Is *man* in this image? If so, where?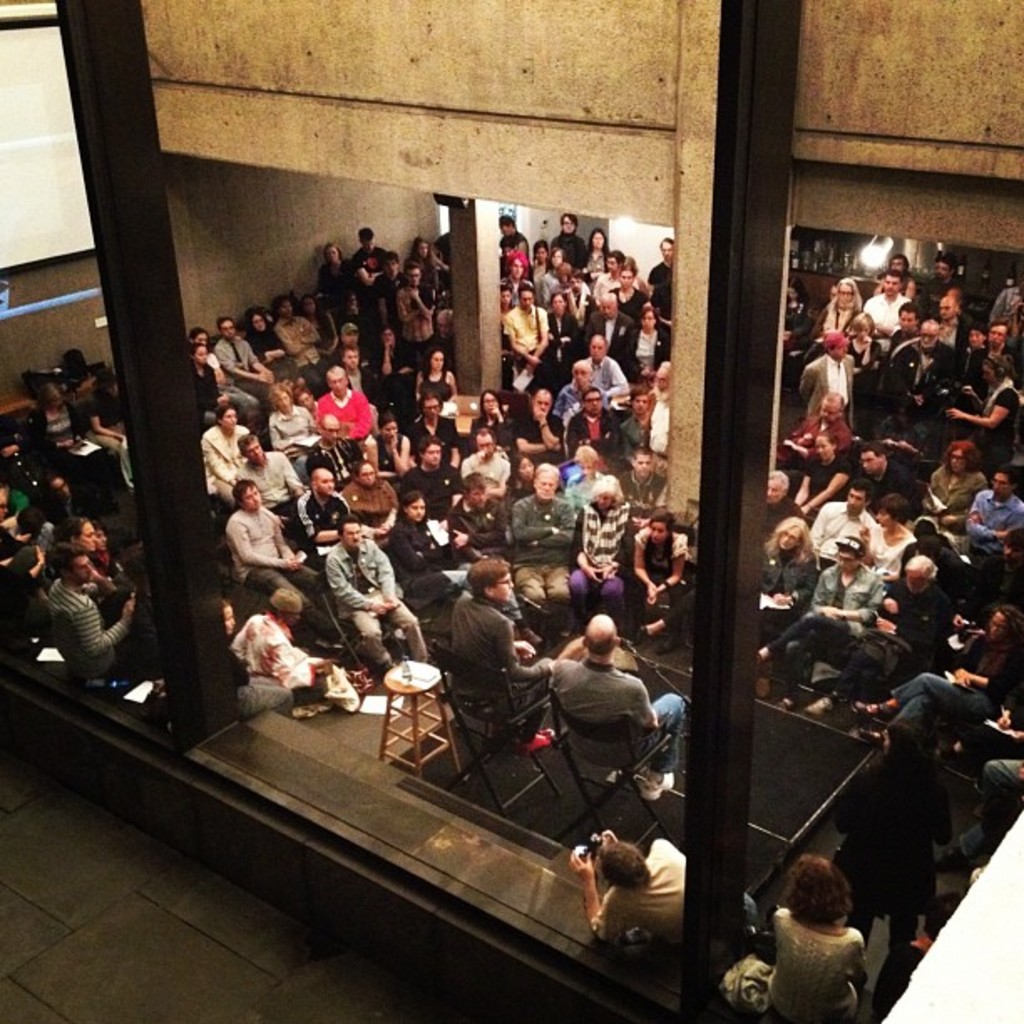
Yes, at rect(500, 279, 549, 402).
